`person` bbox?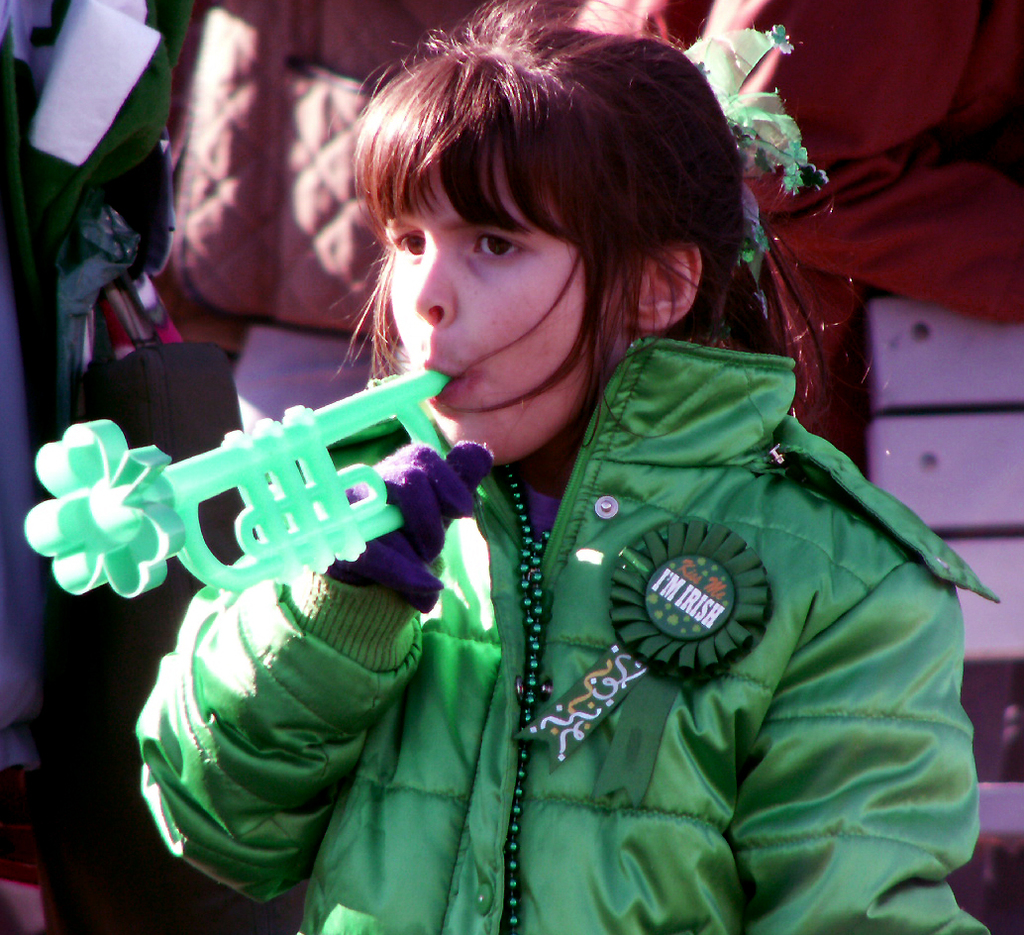
125,80,954,899
